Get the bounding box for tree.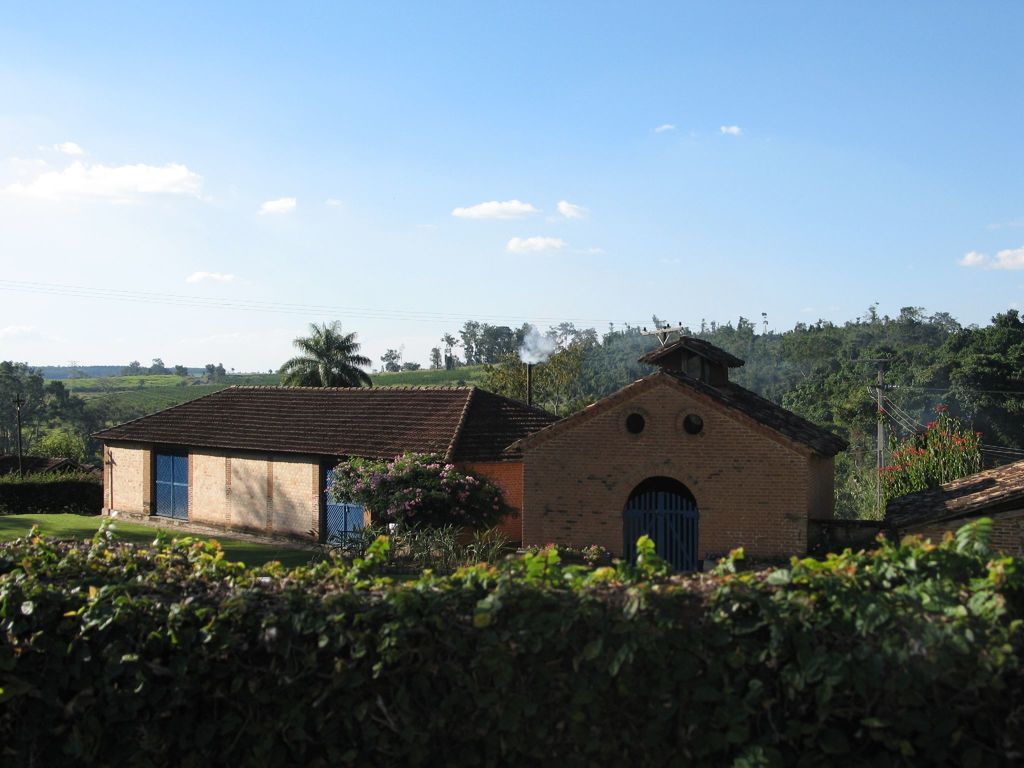
select_region(0, 356, 103, 474).
